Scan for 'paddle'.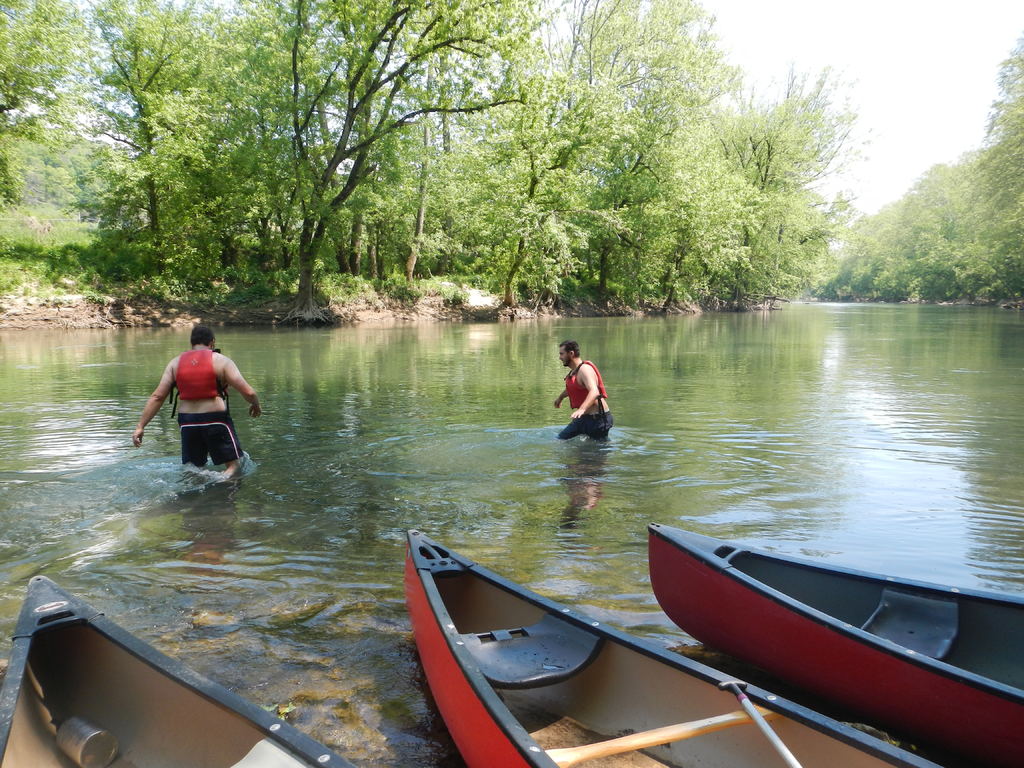
Scan result: [724,680,804,767].
